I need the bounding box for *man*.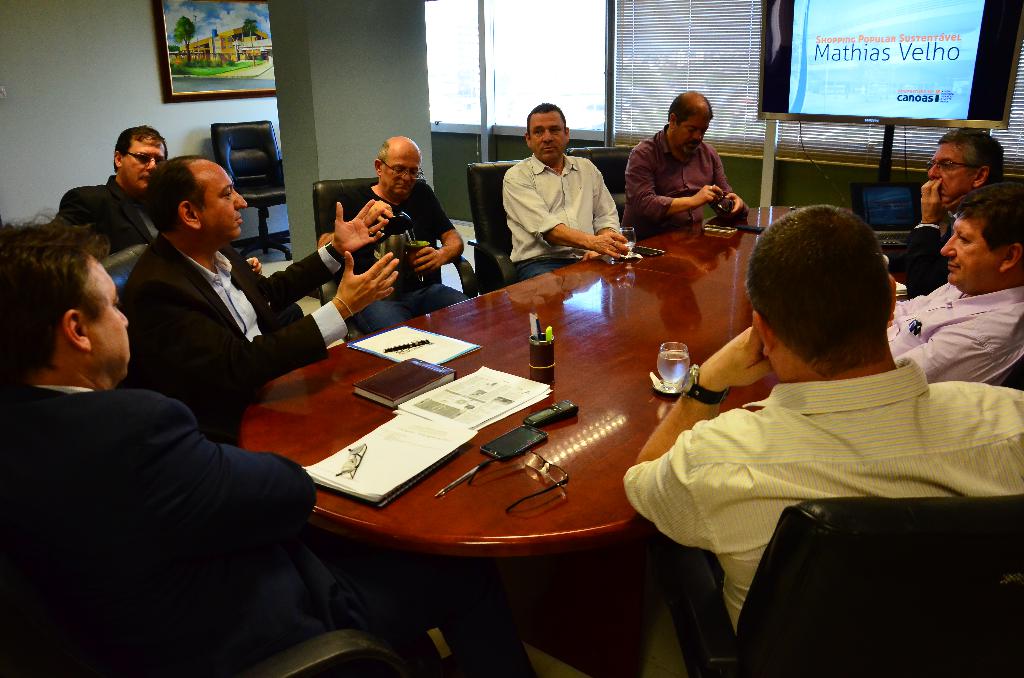
Here it is: select_region(884, 199, 1023, 400).
